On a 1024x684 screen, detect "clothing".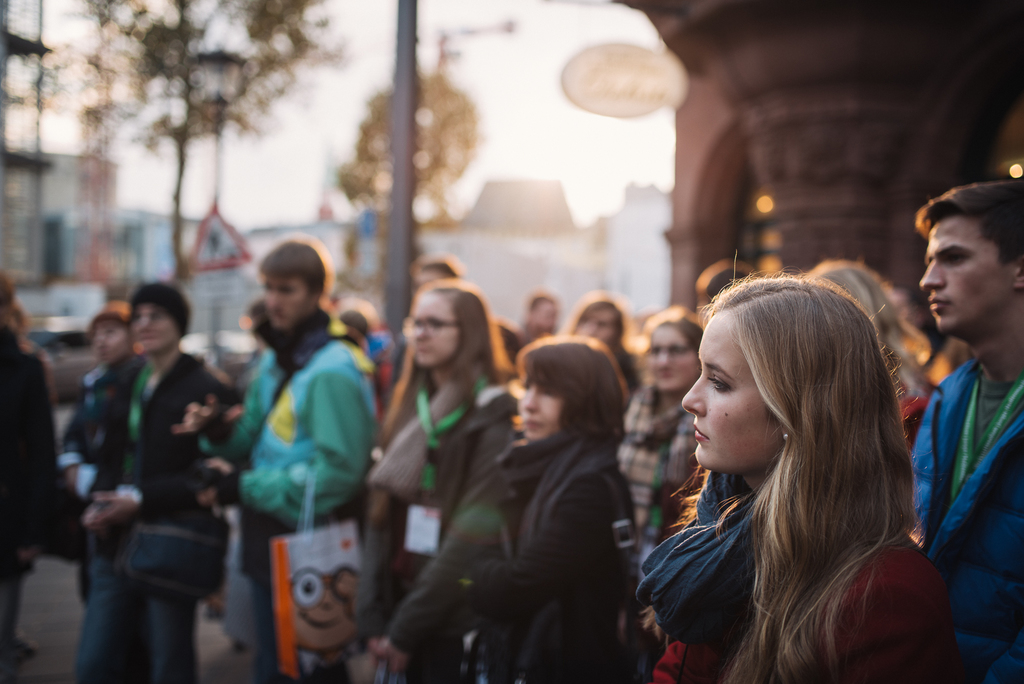
{"left": 461, "top": 417, "right": 640, "bottom": 683}.
